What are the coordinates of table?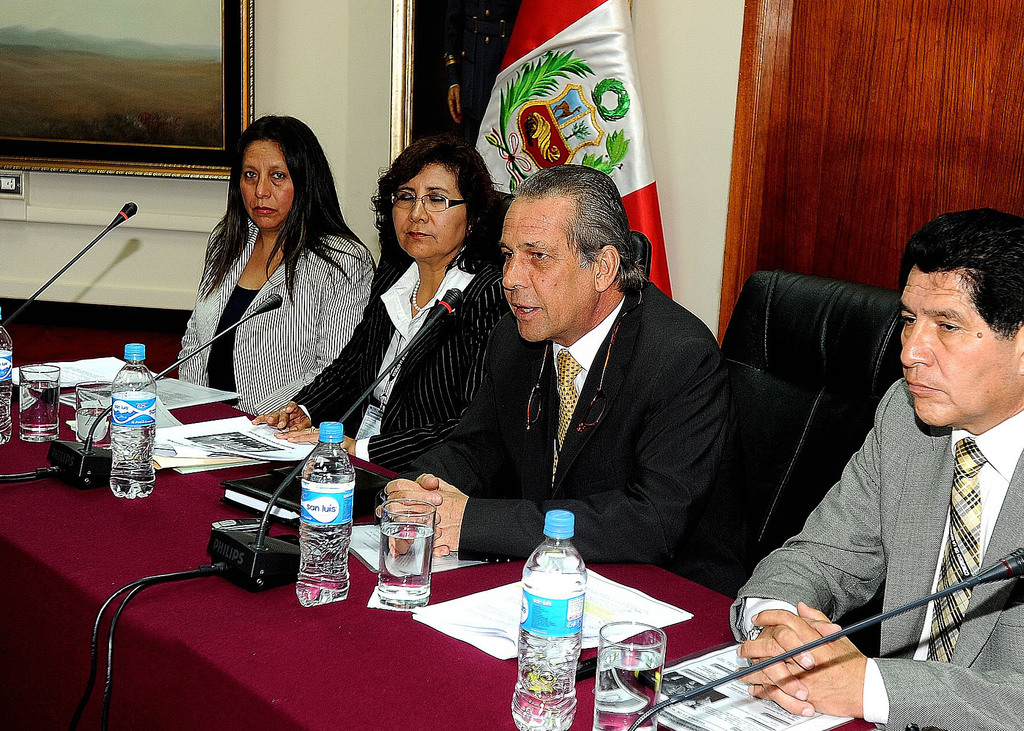
0, 325, 879, 730.
